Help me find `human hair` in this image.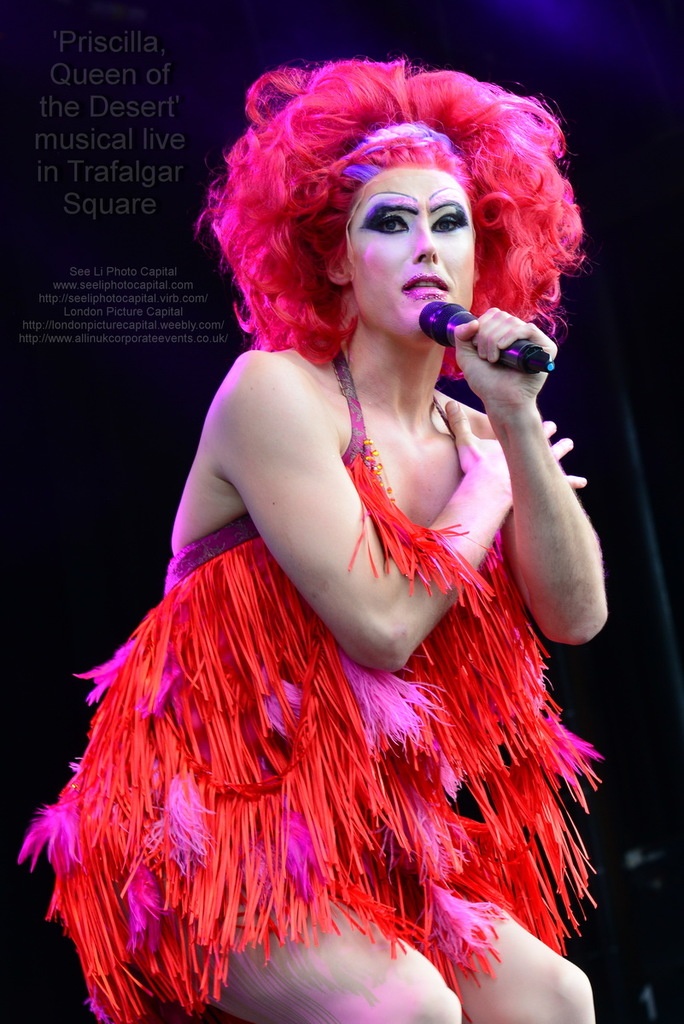
Found it: bbox(196, 61, 585, 377).
